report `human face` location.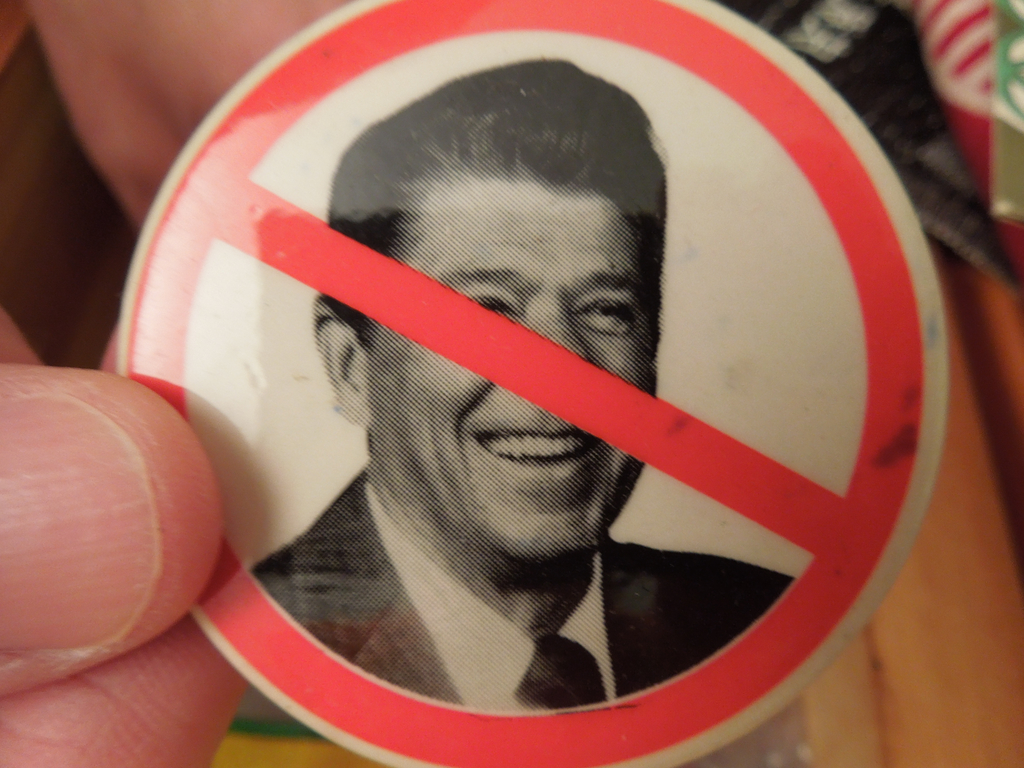
Report: bbox=(374, 172, 654, 556).
